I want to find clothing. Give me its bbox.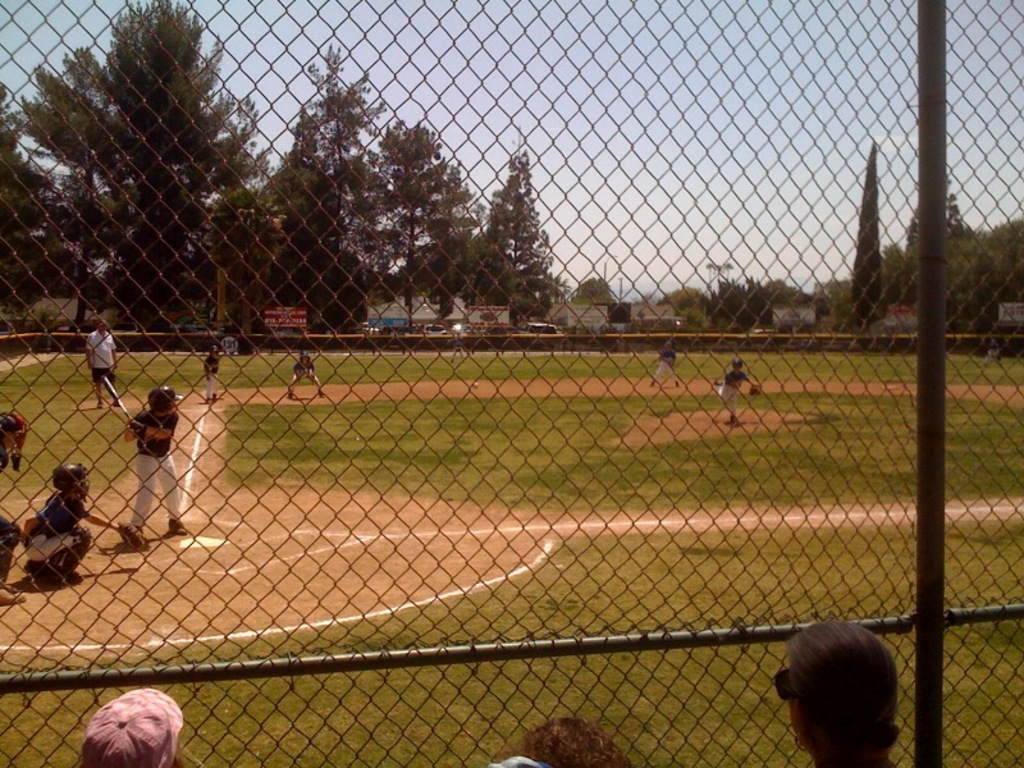
l=127, t=410, r=180, b=529.
